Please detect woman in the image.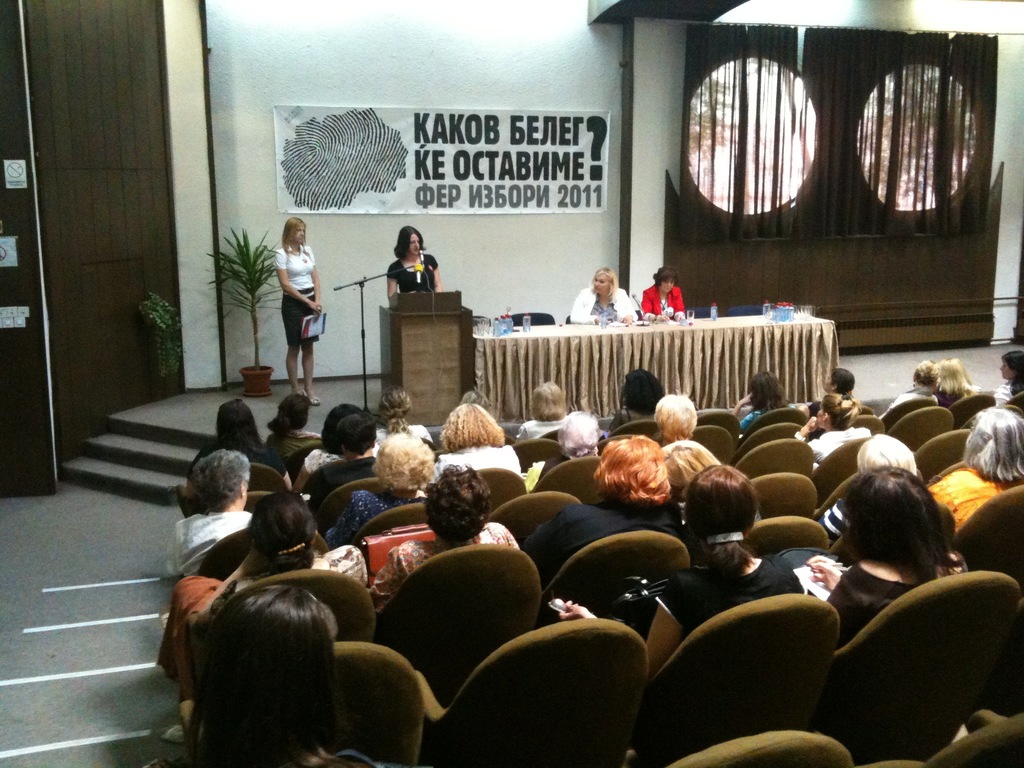
rect(194, 401, 296, 492).
